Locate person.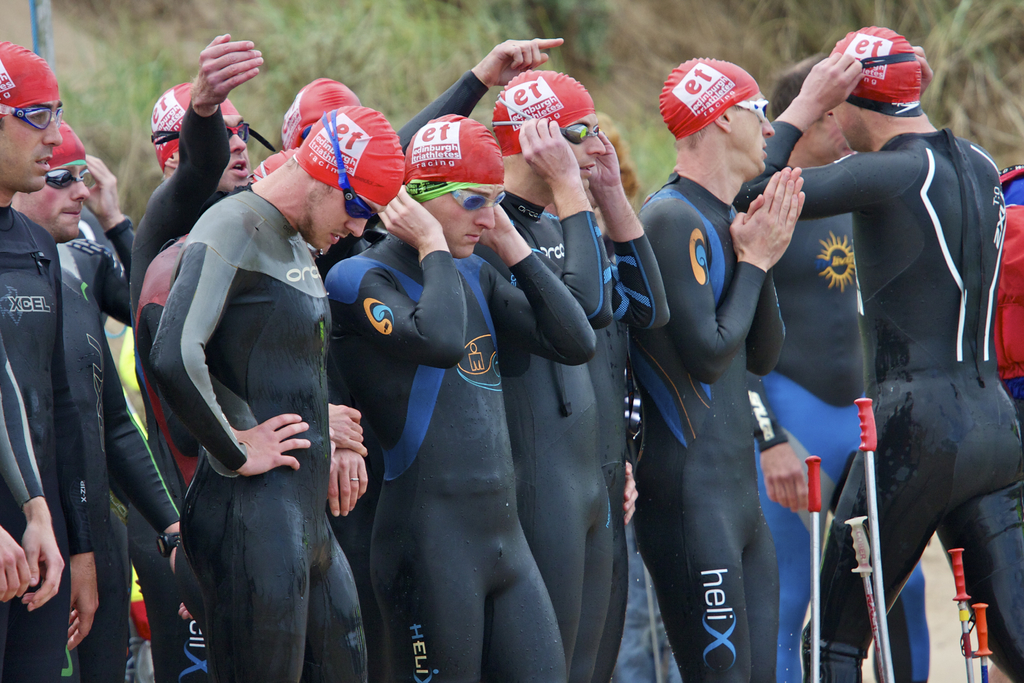
Bounding box: 631/66/813/682.
